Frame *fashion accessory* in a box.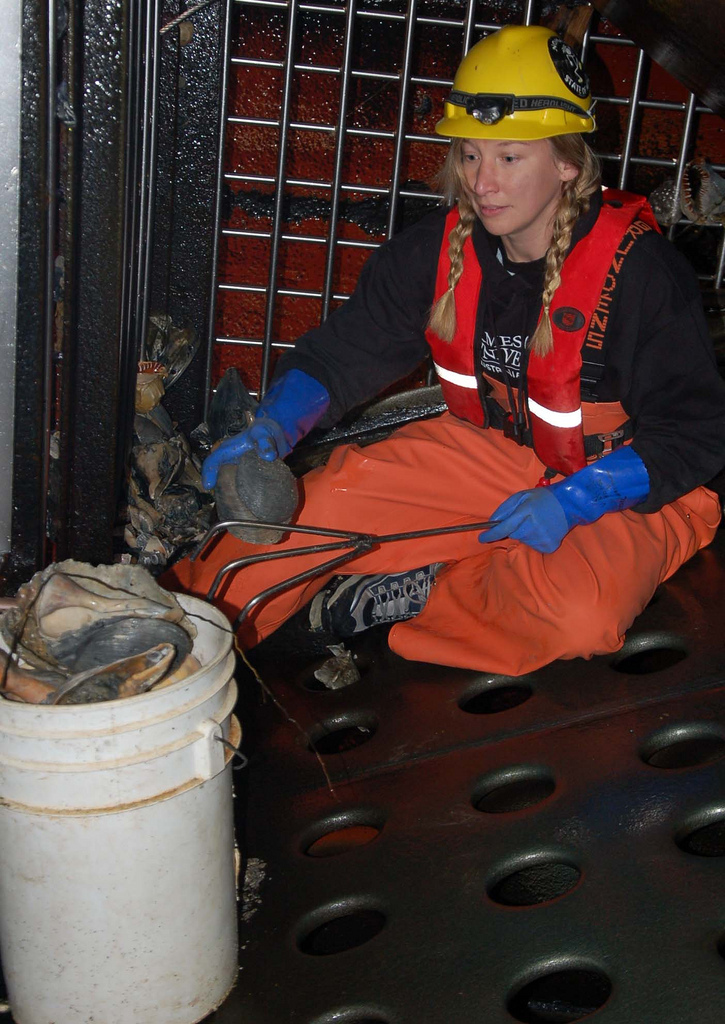
[left=309, top=563, right=445, bottom=646].
